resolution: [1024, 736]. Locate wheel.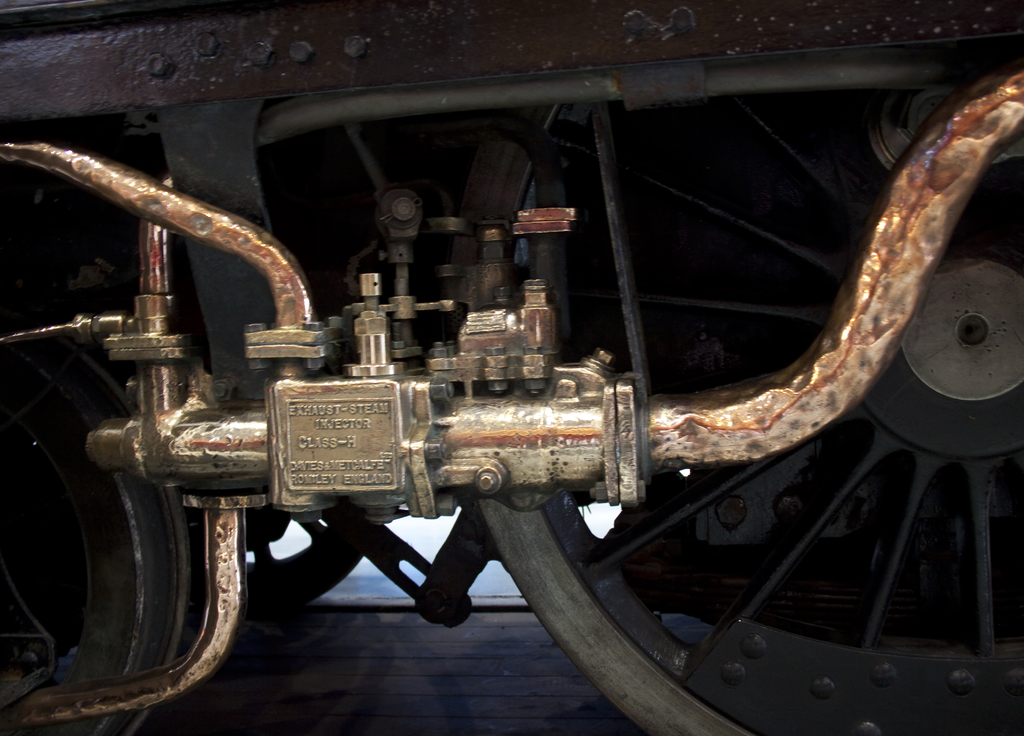
{"x1": 0, "y1": 347, "x2": 186, "y2": 735}.
